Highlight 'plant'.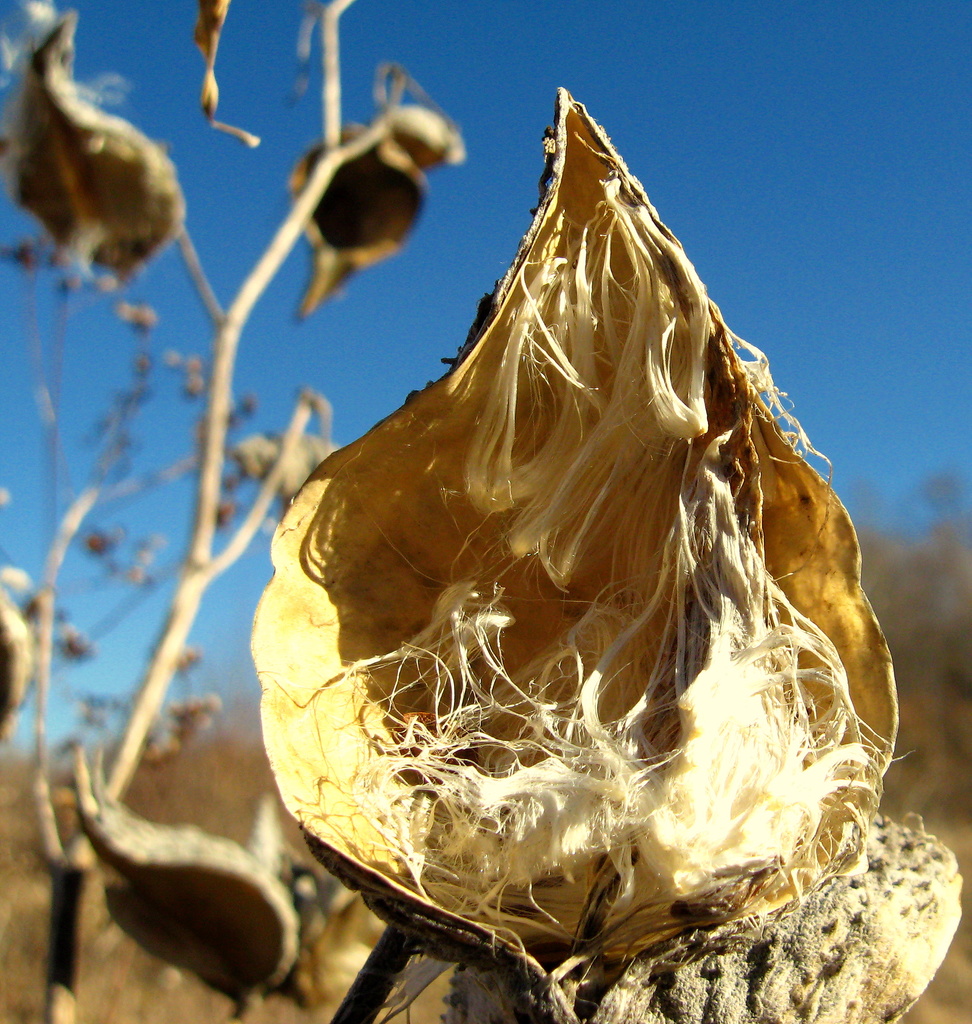
Highlighted region: [0, 1, 475, 1023].
